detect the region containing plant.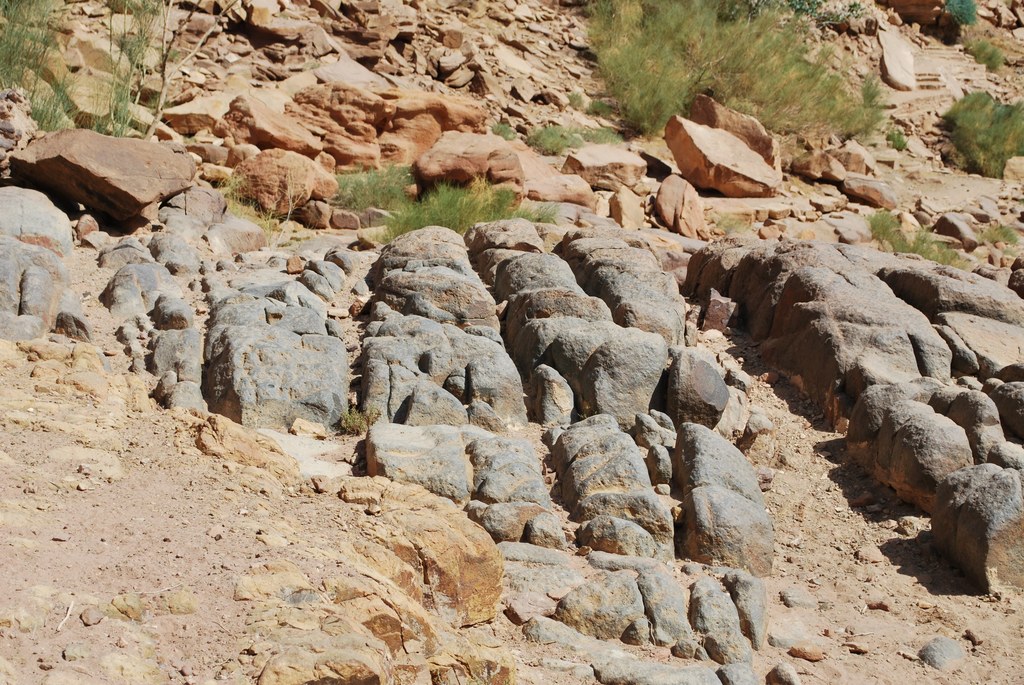
box=[135, 0, 250, 152].
